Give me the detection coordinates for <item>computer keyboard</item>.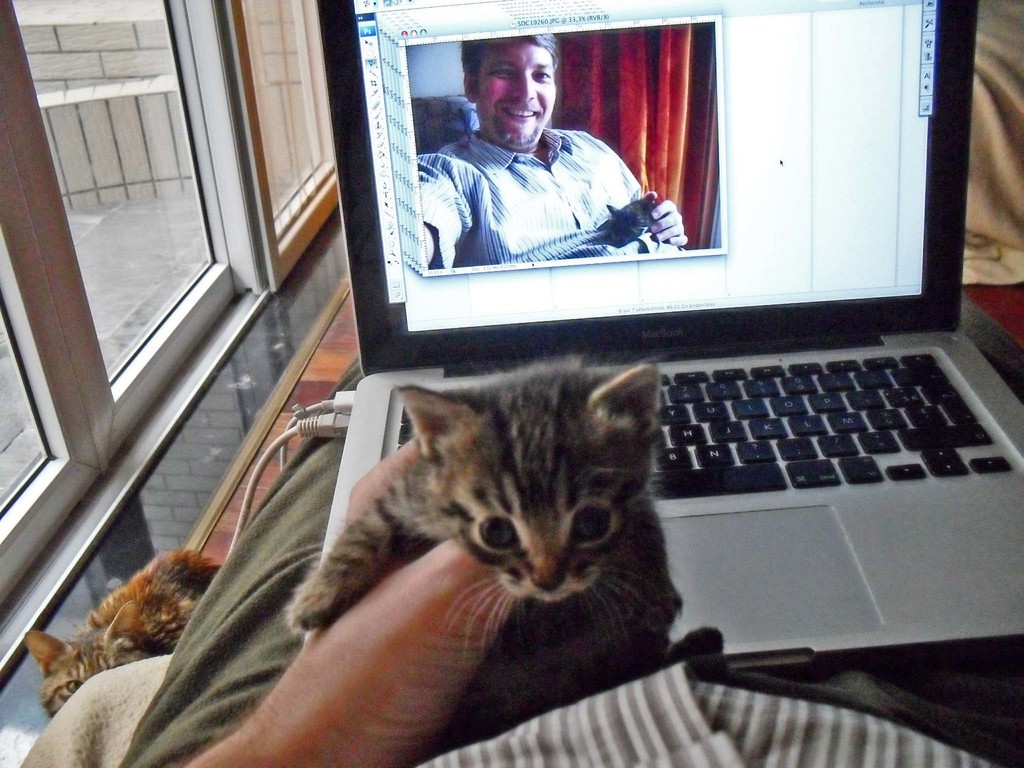
crop(399, 352, 1017, 502).
